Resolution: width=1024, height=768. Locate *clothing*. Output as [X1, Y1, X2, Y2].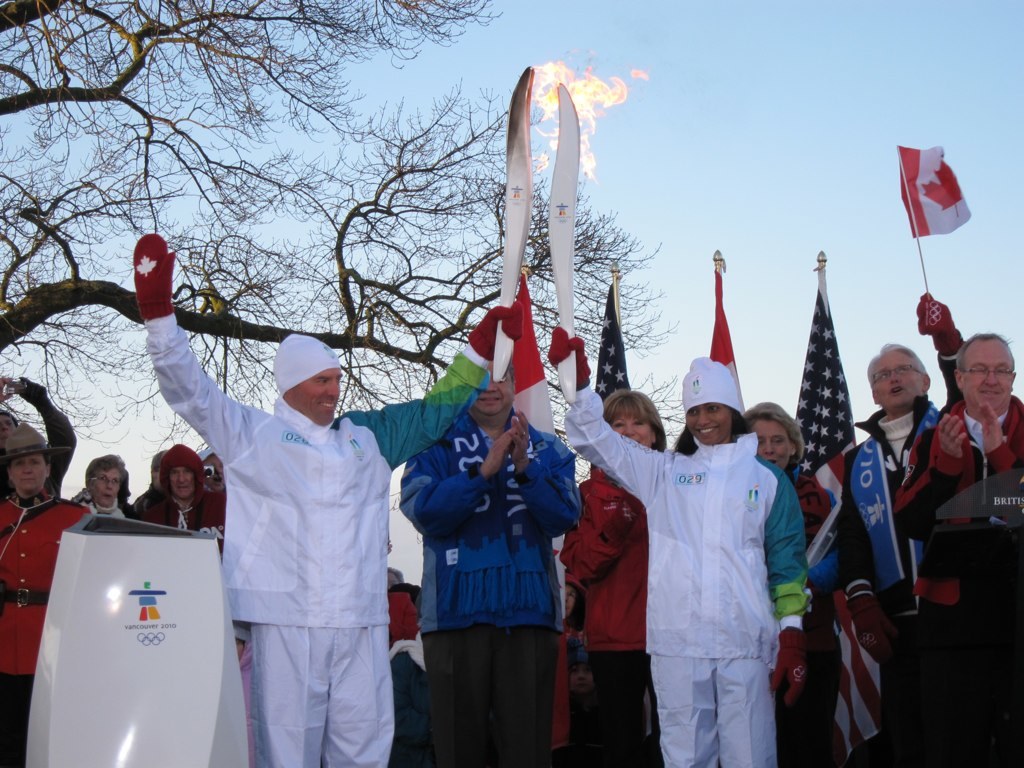
[143, 314, 493, 767].
